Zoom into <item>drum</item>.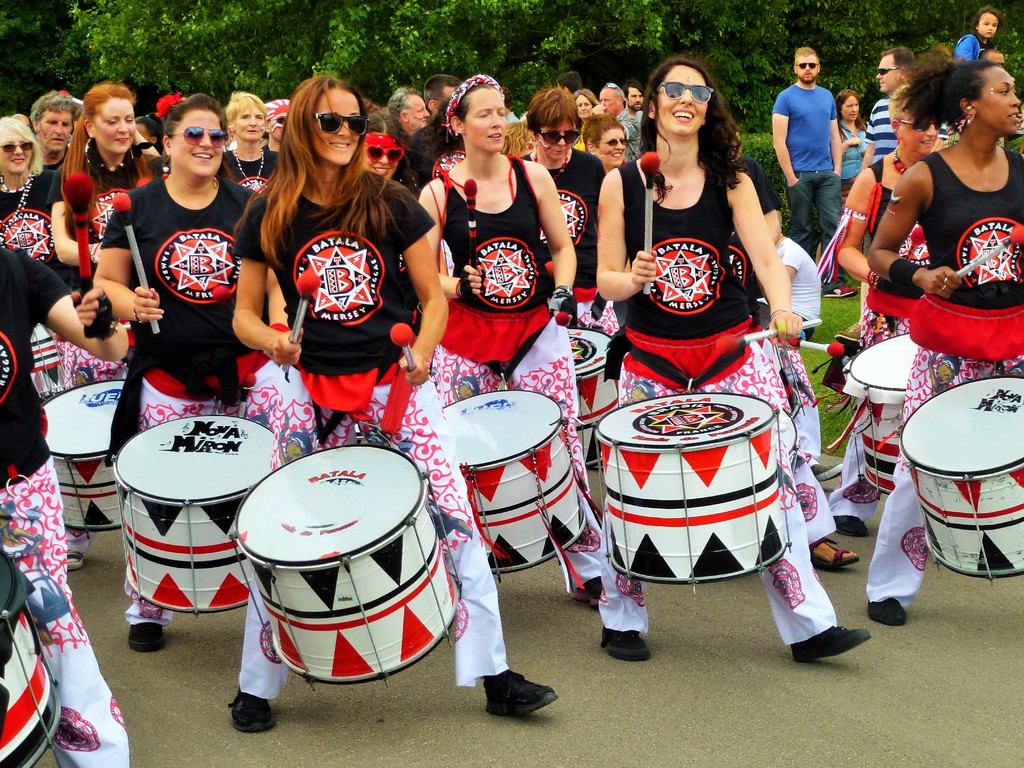
Zoom target: <bbox>897, 376, 1023, 588</bbox>.
